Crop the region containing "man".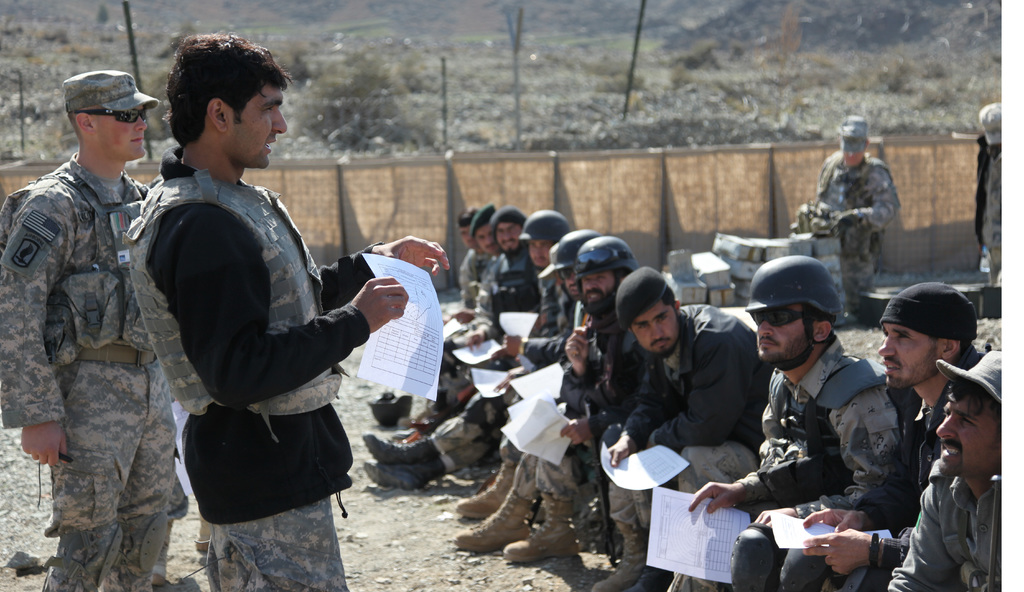
Crop region: (left=792, top=113, right=901, bottom=327).
